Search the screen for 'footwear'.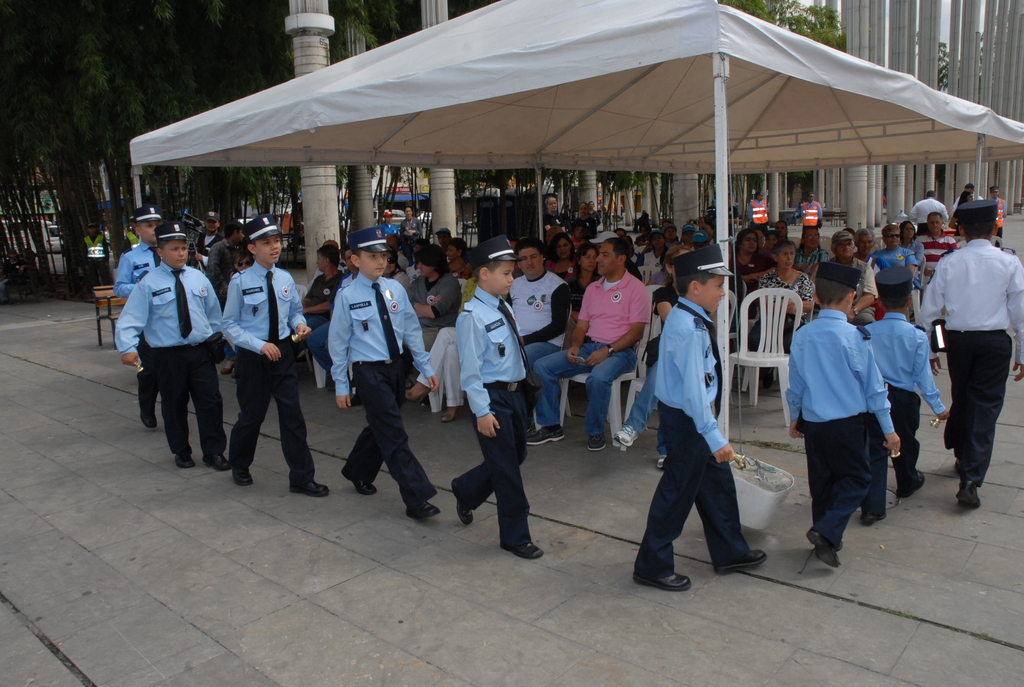
Found at x1=404 y1=390 x2=430 y2=404.
